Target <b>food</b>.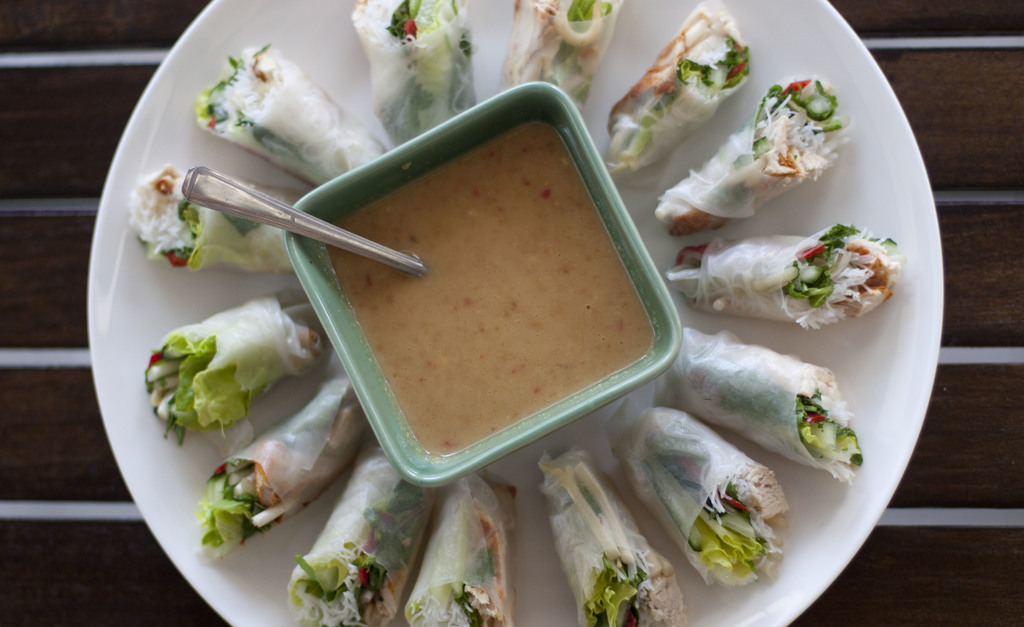
Target region: rect(312, 122, 666, 446).
